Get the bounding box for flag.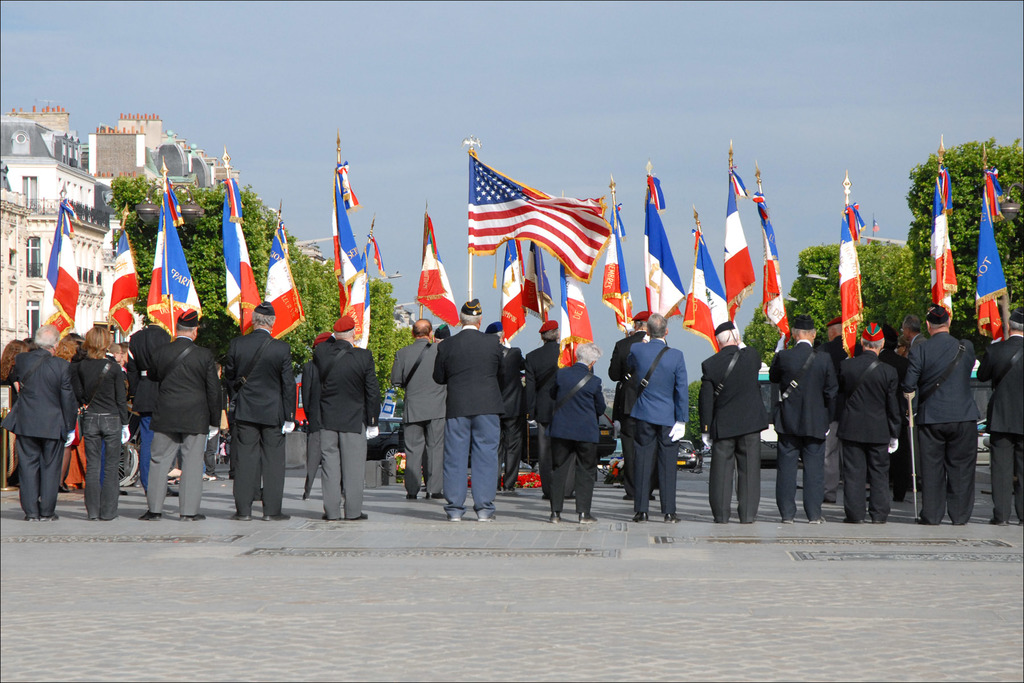
222,164,260,344.
